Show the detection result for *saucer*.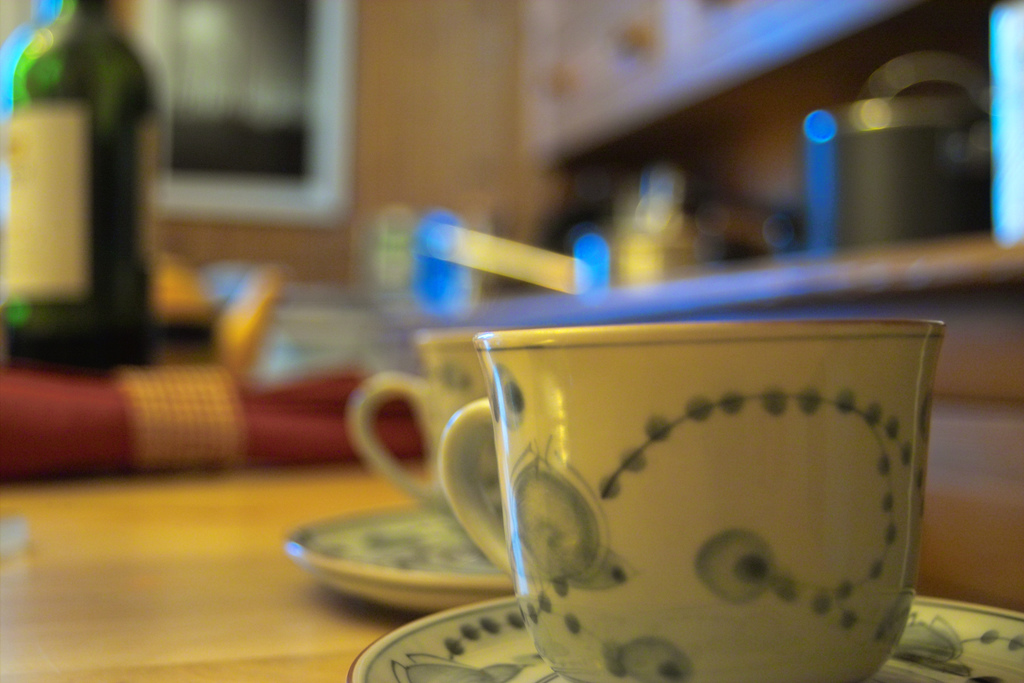
left=284, top=500, right=522, bottom=613.
